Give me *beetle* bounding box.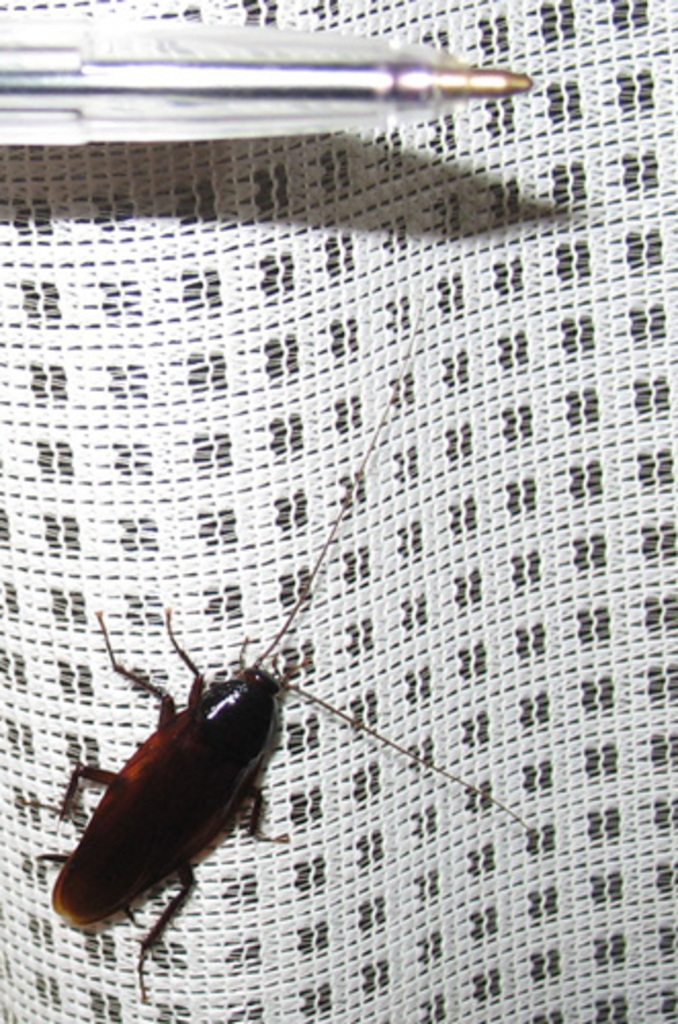
region(63, 330, 526, 954).
